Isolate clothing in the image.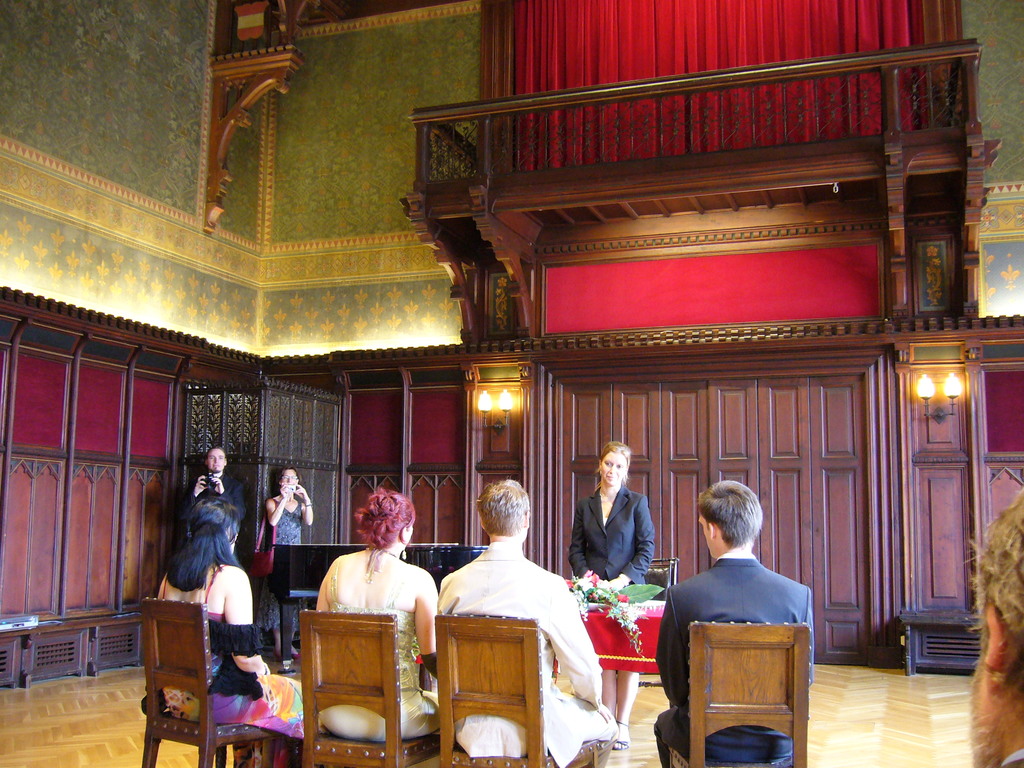
Isolated region: 181,470,248,540.
